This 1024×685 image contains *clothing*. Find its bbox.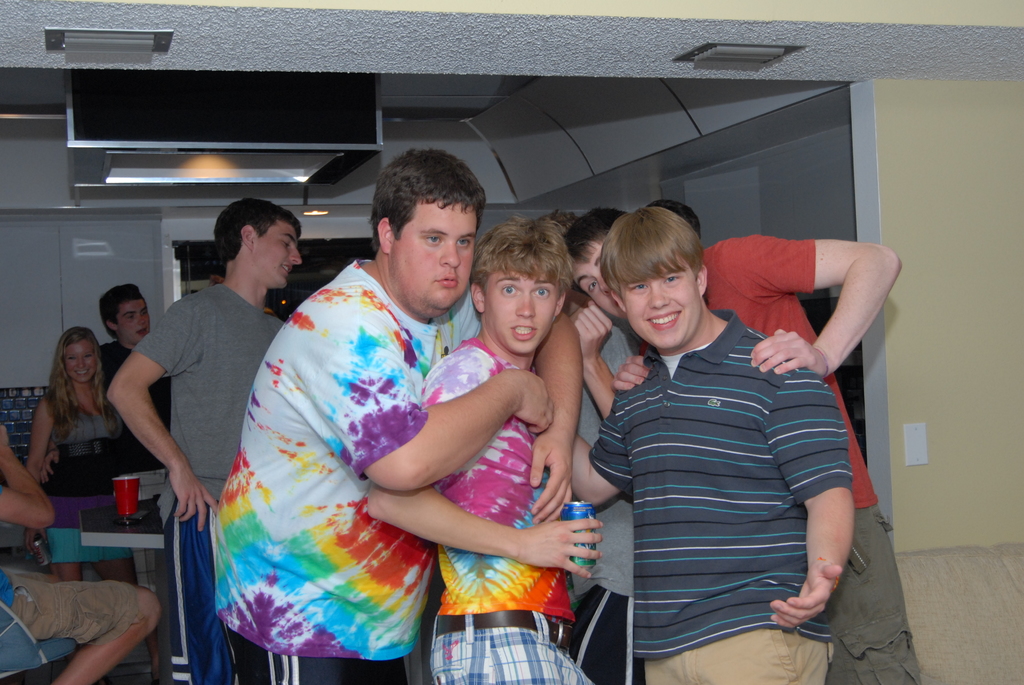
l=45, t=398, r=130, b=526.
